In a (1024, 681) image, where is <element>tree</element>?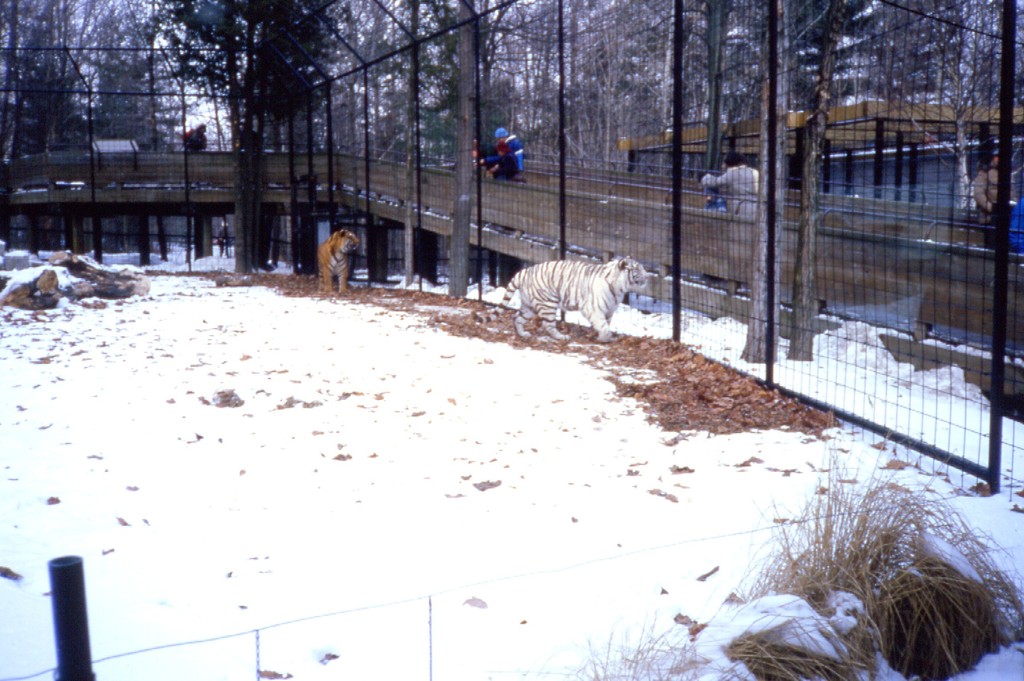
(left=67, top=2, right=170, bottom=175).
